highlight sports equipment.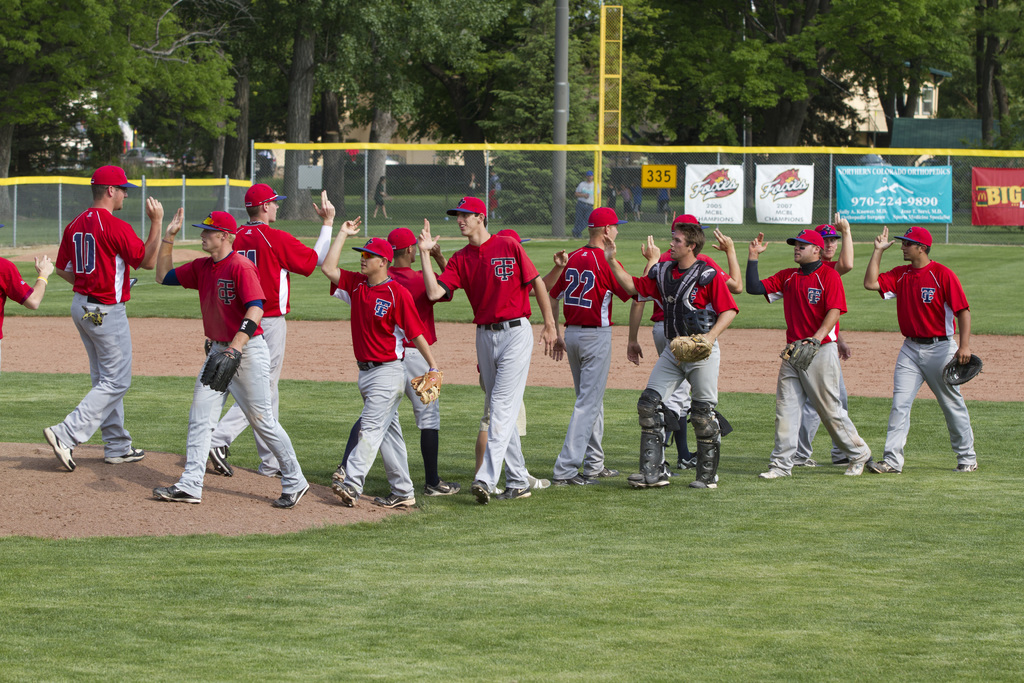
Highlighted region: select_region(330, 478, 356, 507).
